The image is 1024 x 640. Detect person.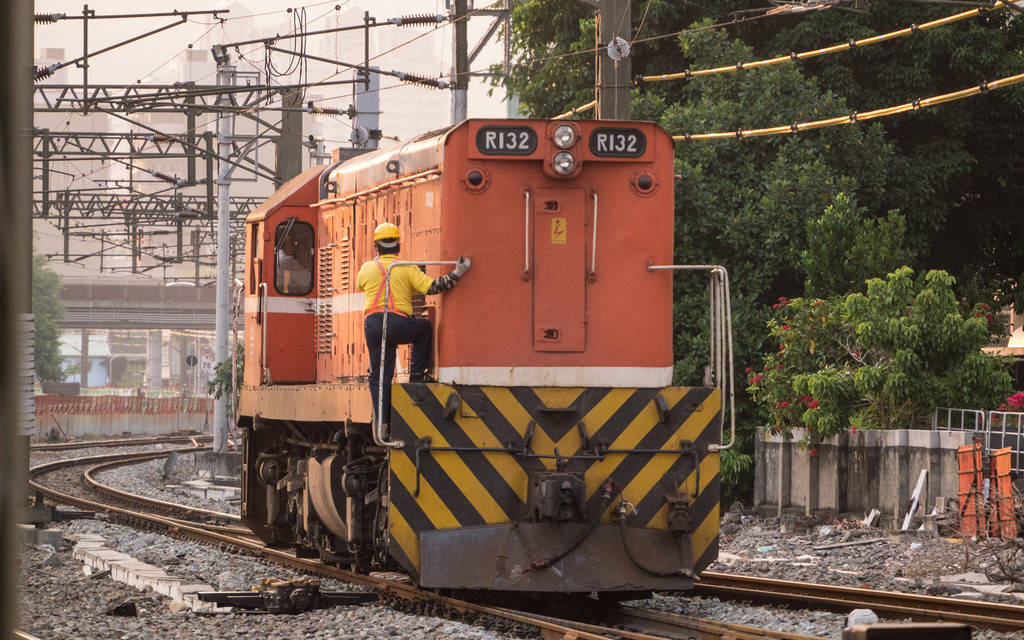
Detection: 357, 223, 468, 438.
